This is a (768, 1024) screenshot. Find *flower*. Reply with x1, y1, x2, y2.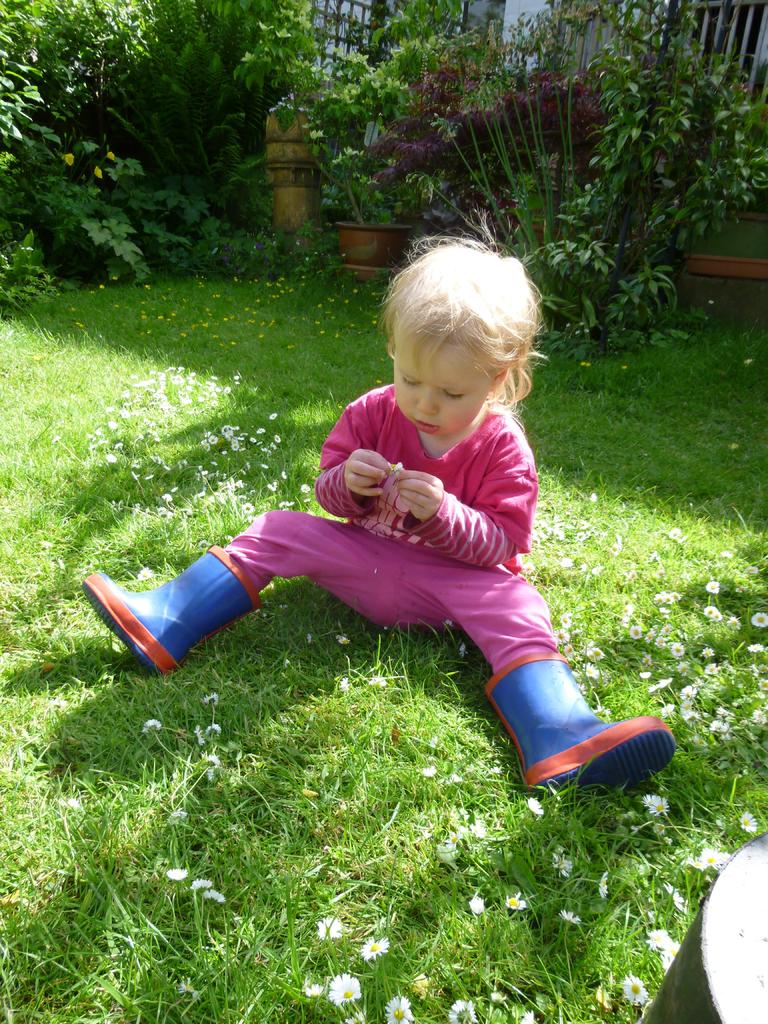
739, 810, 760, 834.
